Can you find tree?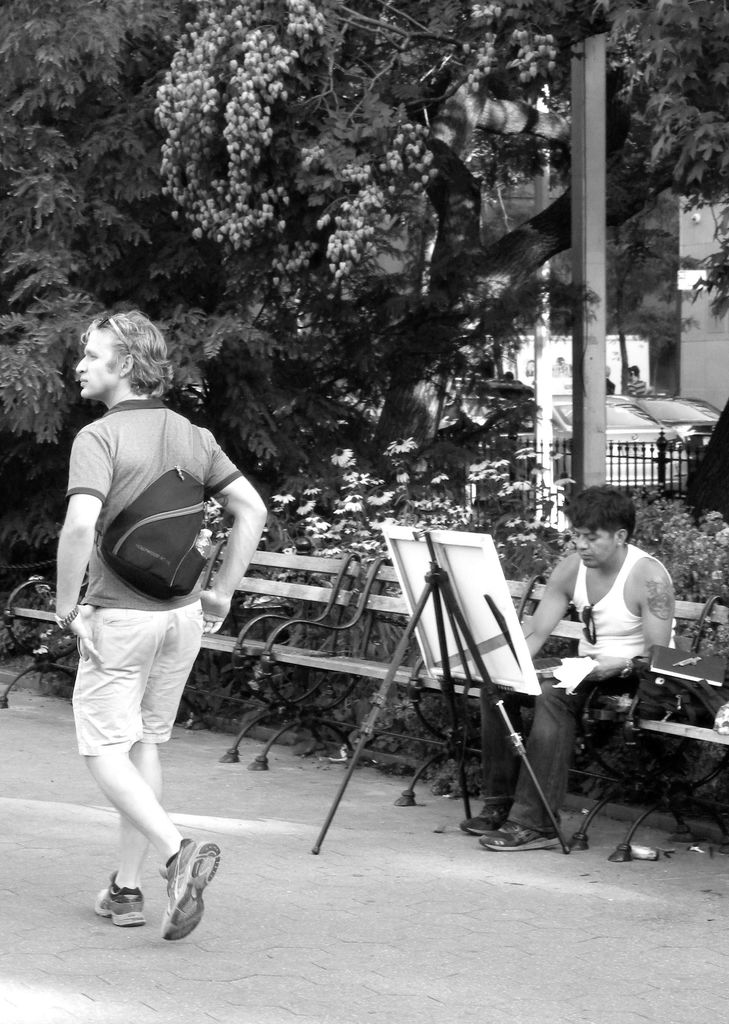
Yes, bounding box: (157,0,728,506).
